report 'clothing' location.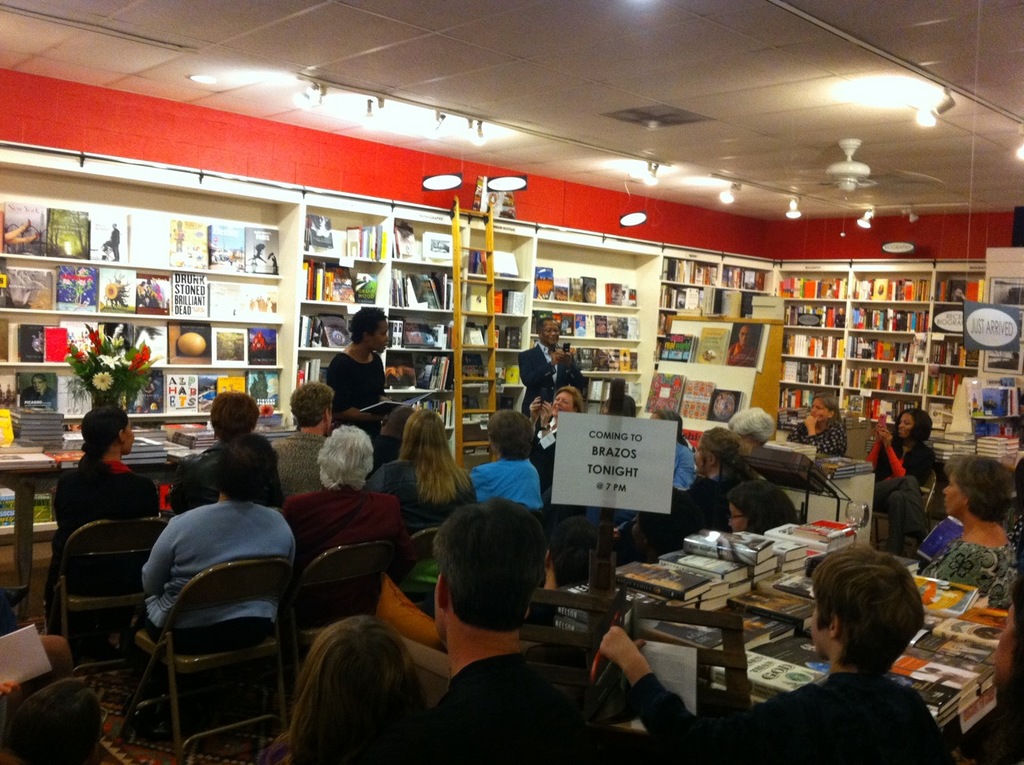
Report: x1=322 y1=349 x2=384 y2=418.
